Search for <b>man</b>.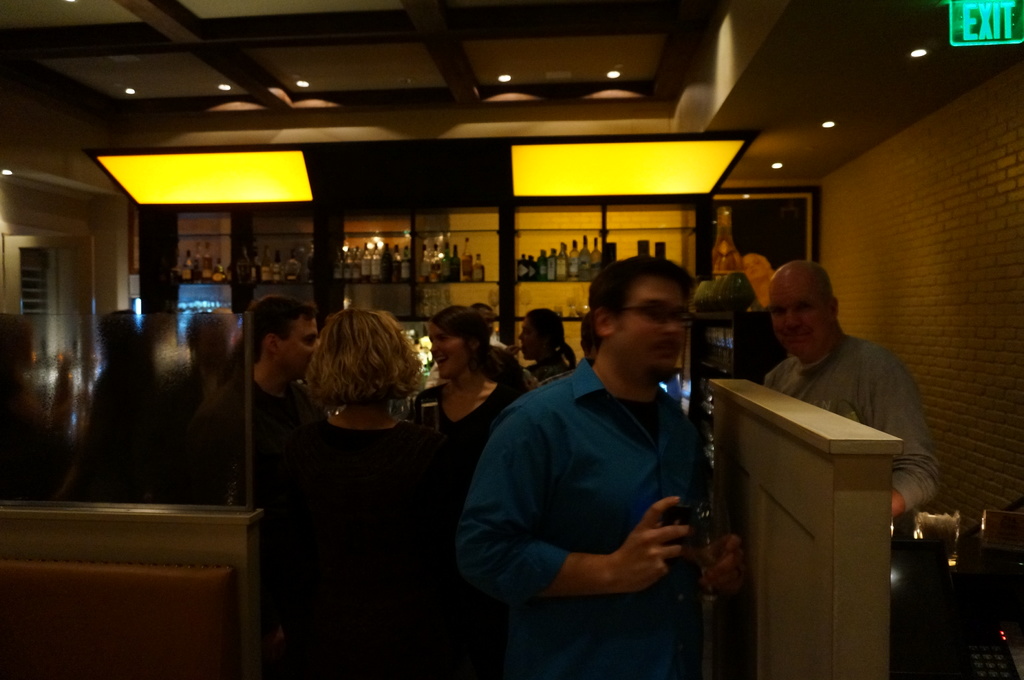
Found at pyautogui.locateOnScreen(183, 295, 332, 679).
